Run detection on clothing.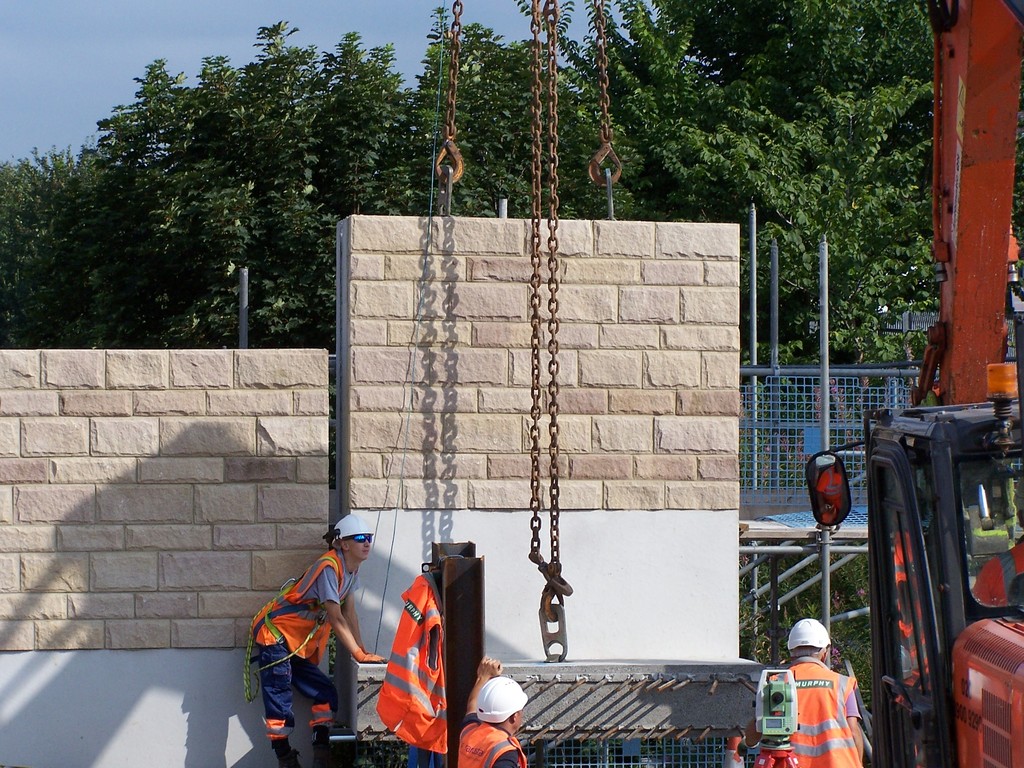
Result: 373, 577, 451, 740.
